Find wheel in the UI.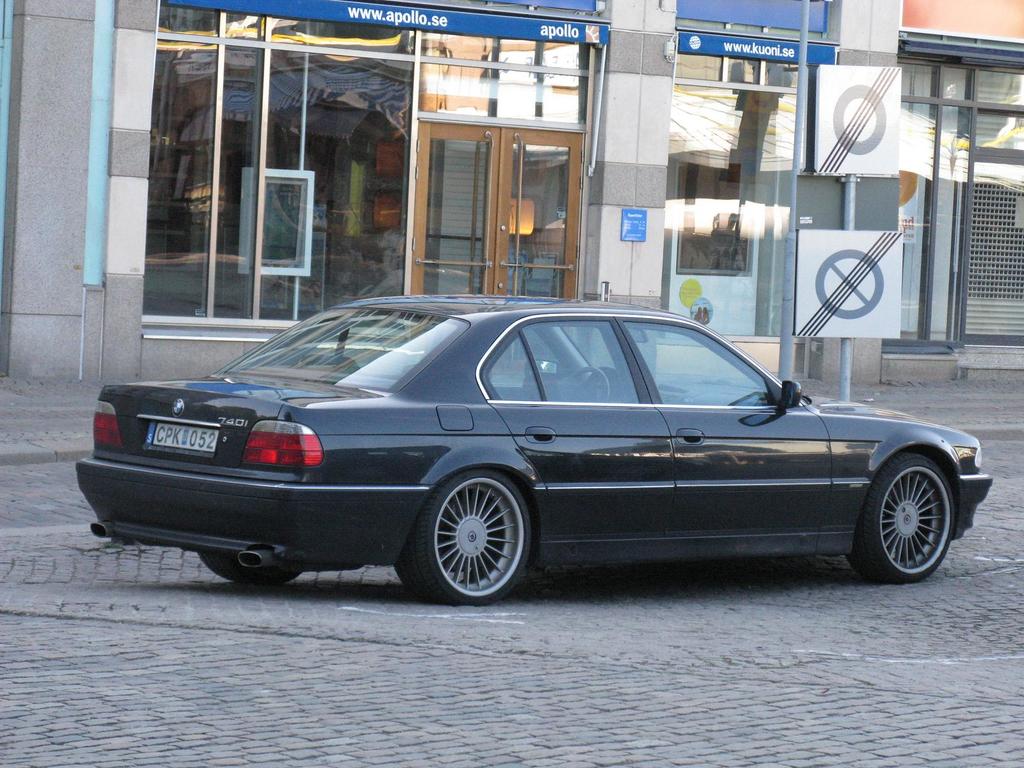
UI element at detection(567, 367, 609, 402).
